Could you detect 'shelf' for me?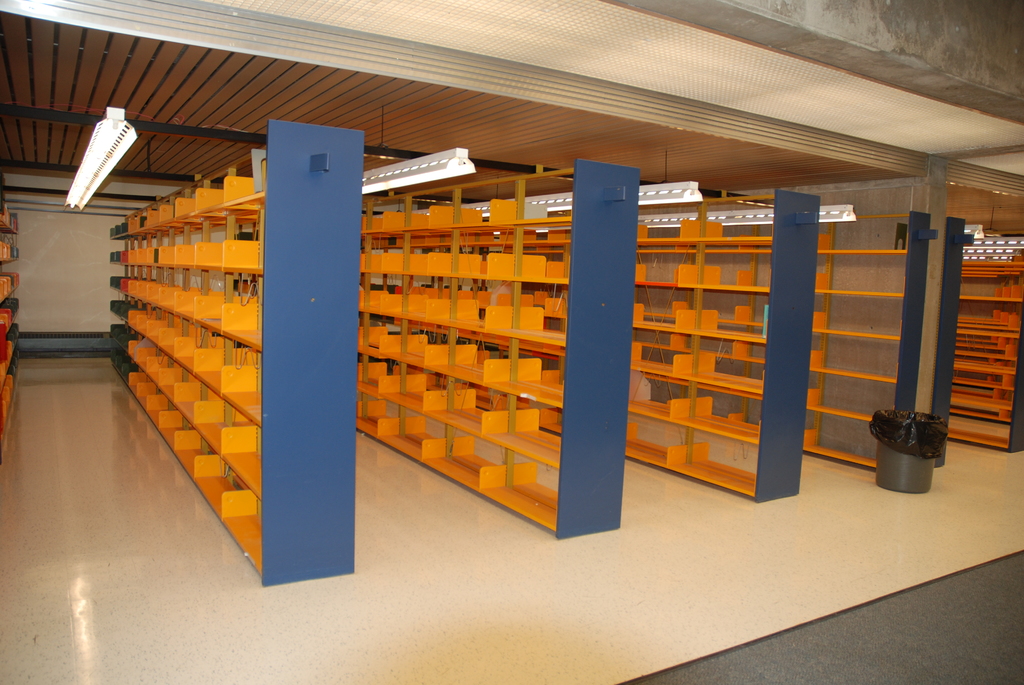
Detection result: BBox(950, 265, 1023, 452).
